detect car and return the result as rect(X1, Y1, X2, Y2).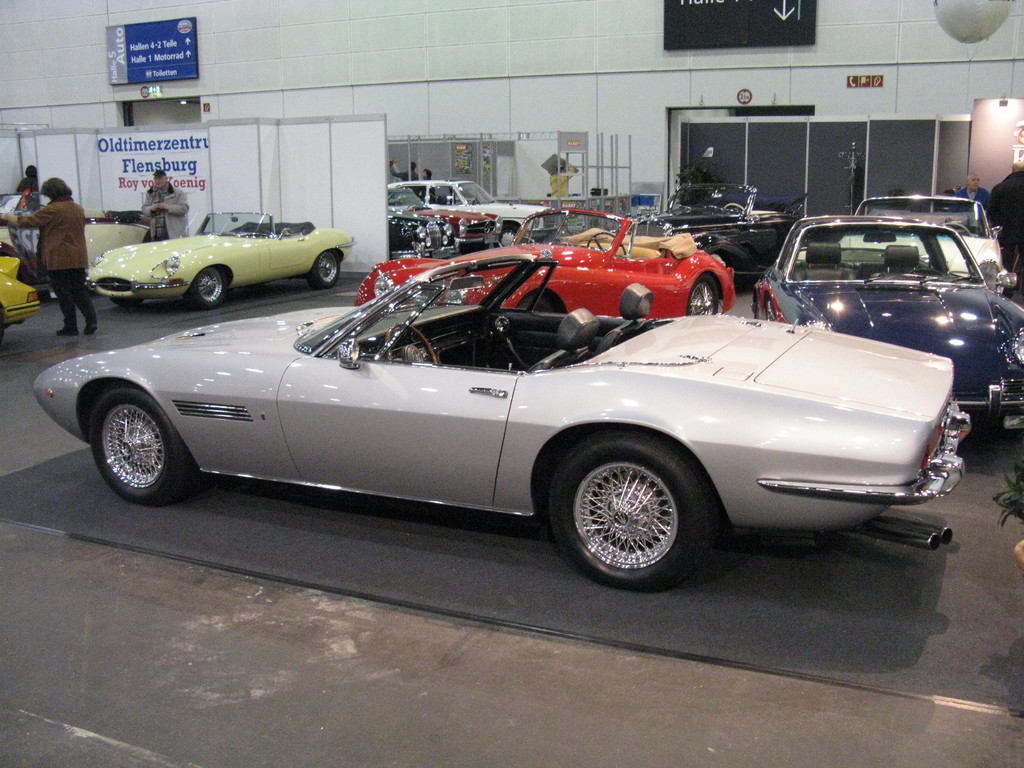
rect(753, 207, 1023, 431).
